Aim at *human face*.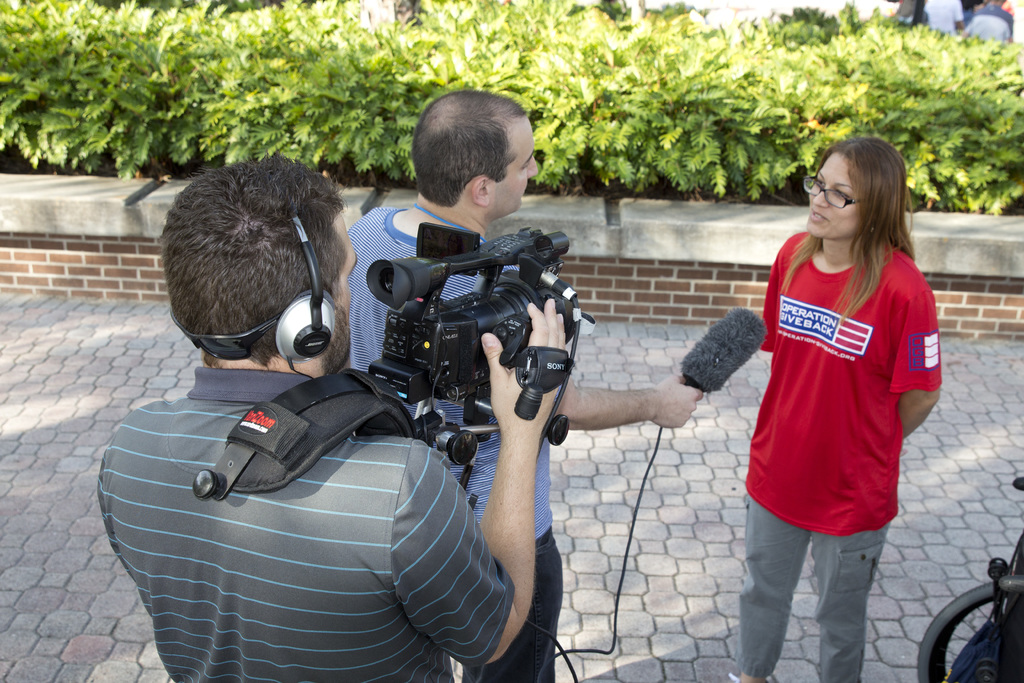
Aimed at left=804, top=152, right=864, bottom=239.
